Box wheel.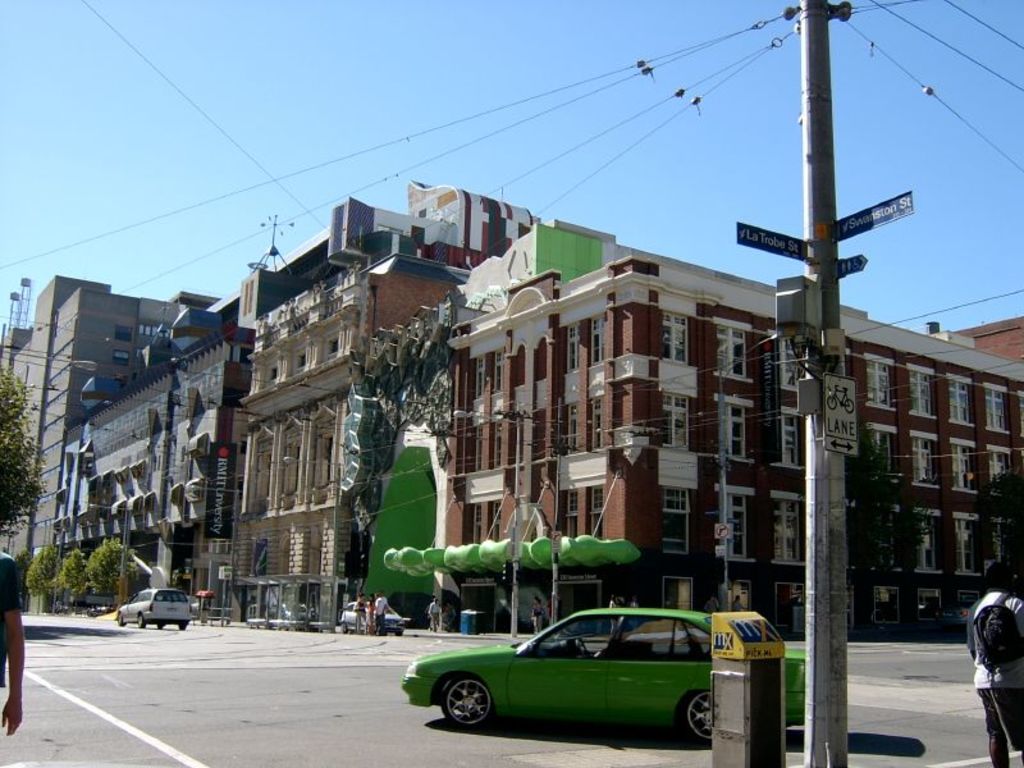
bbox=[154, 621, 165, 626].
